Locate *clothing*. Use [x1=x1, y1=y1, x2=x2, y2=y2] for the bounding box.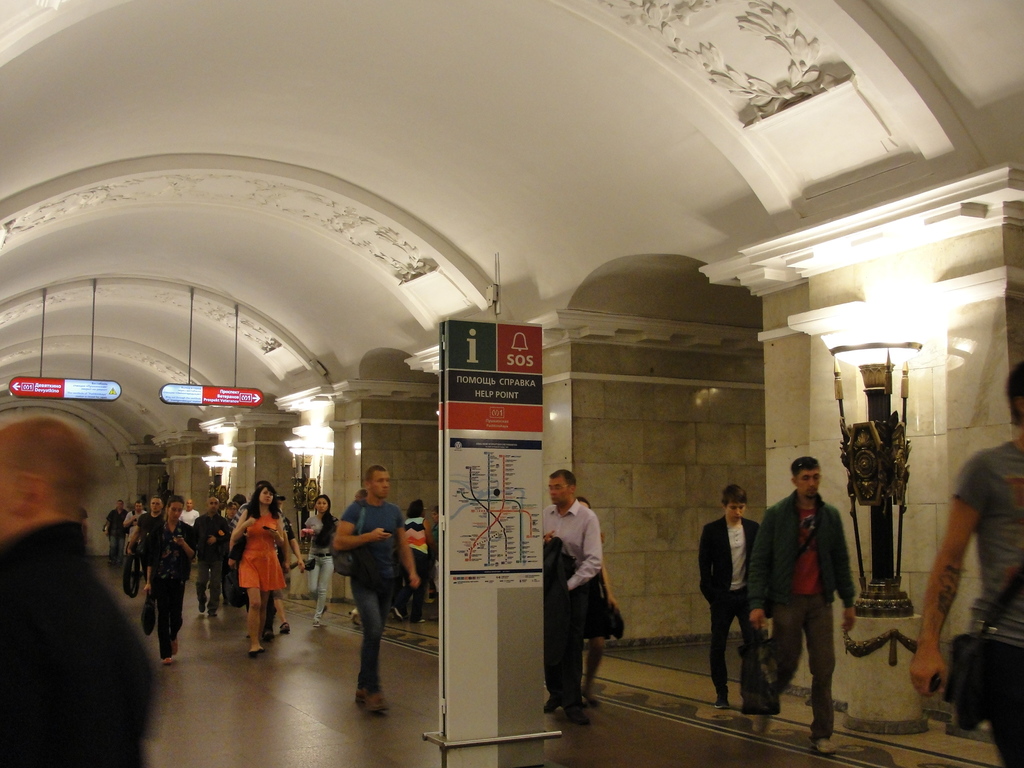
[x1=223, y1=516, x2=241, y2=596].
